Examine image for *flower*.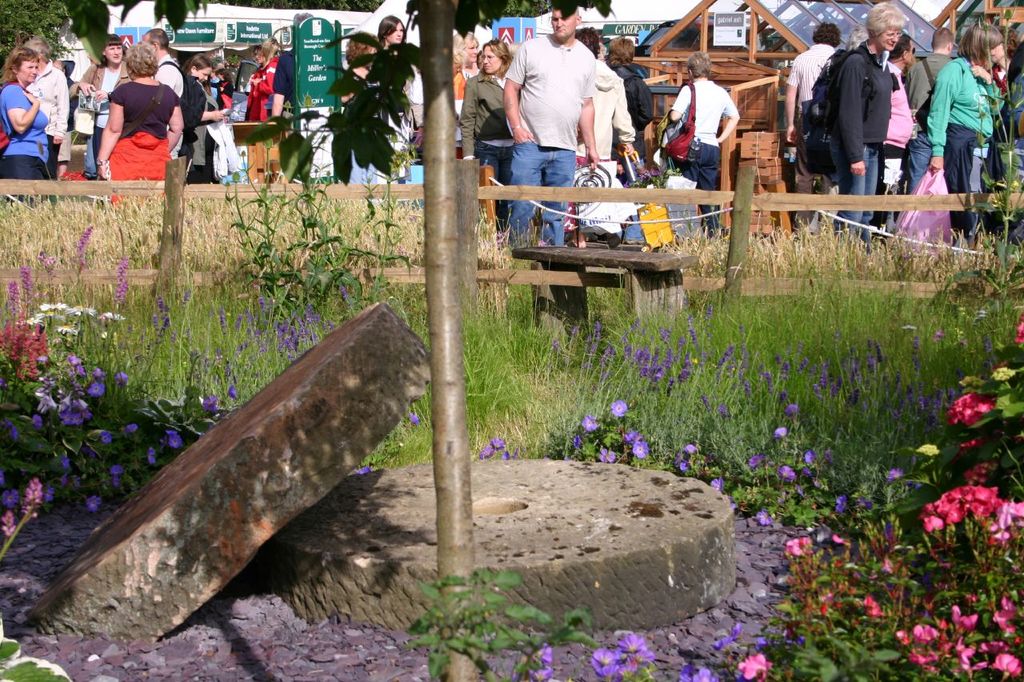
Examination result: [x1=588, y1=644, x2=629, y2=680].
